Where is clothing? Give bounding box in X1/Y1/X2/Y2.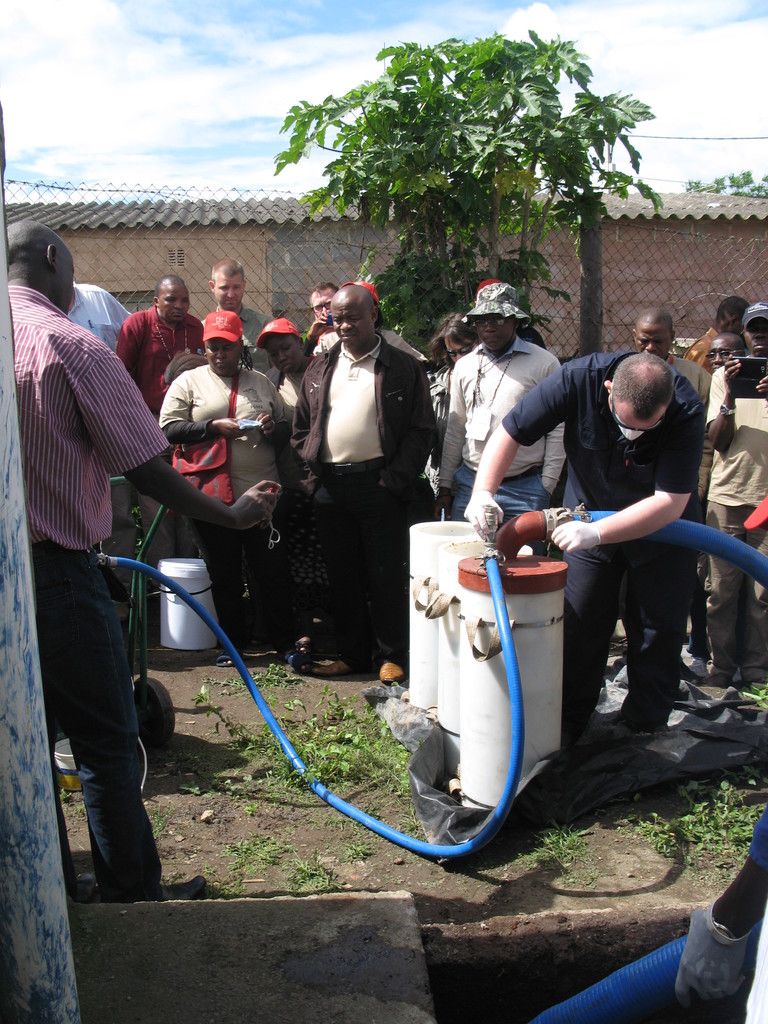
498/350/704/730.
